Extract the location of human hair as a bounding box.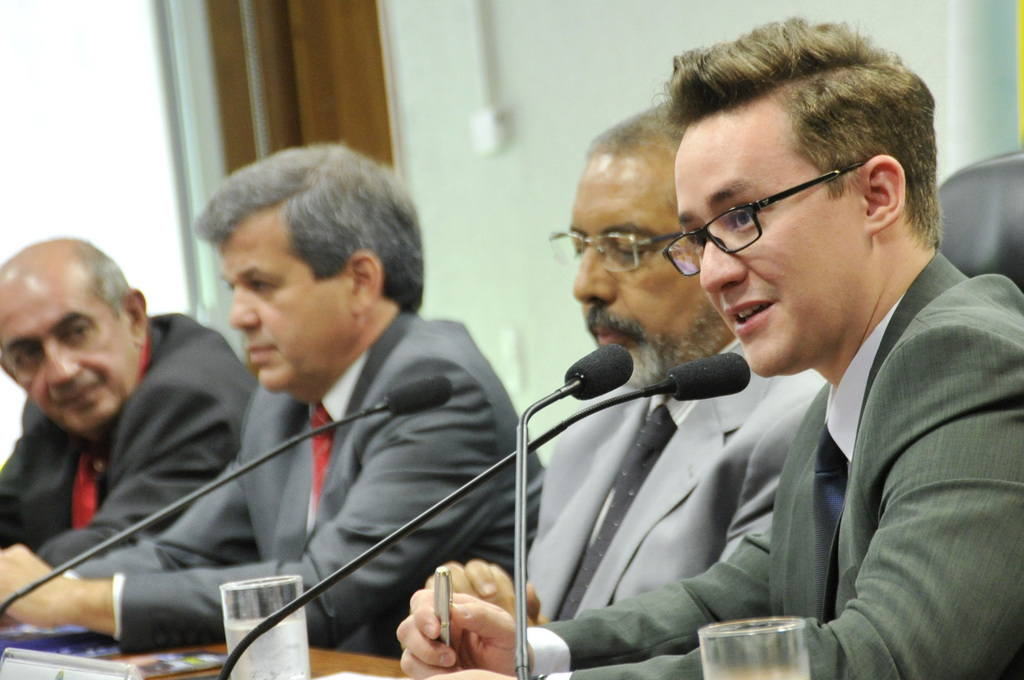
649,11,947,255.
